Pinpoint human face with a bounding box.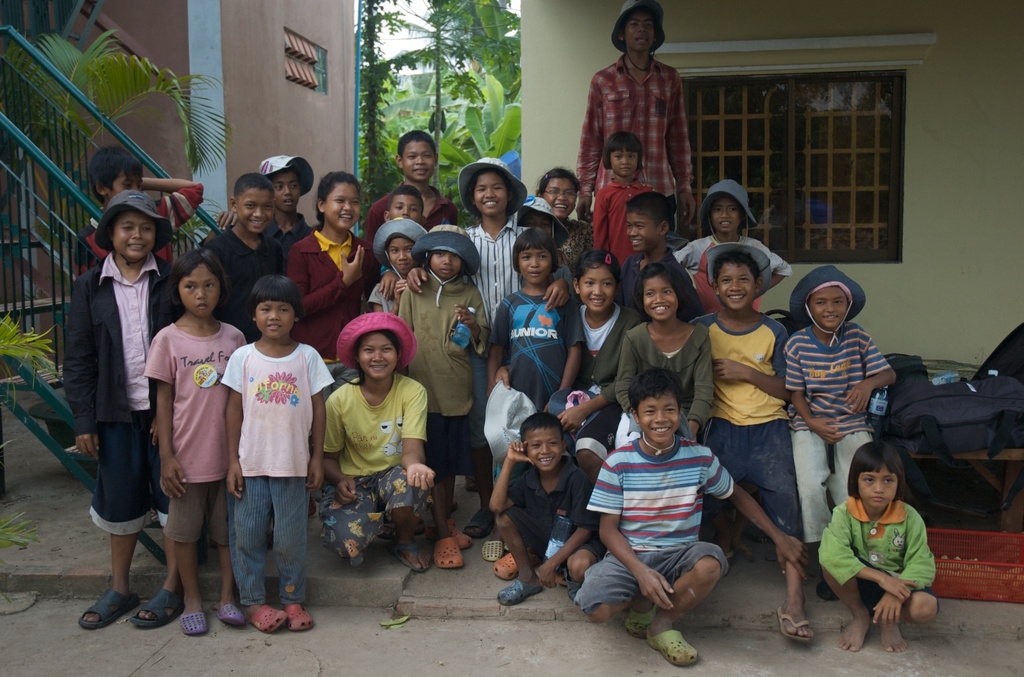
rect(717, 262, 757, 309).
